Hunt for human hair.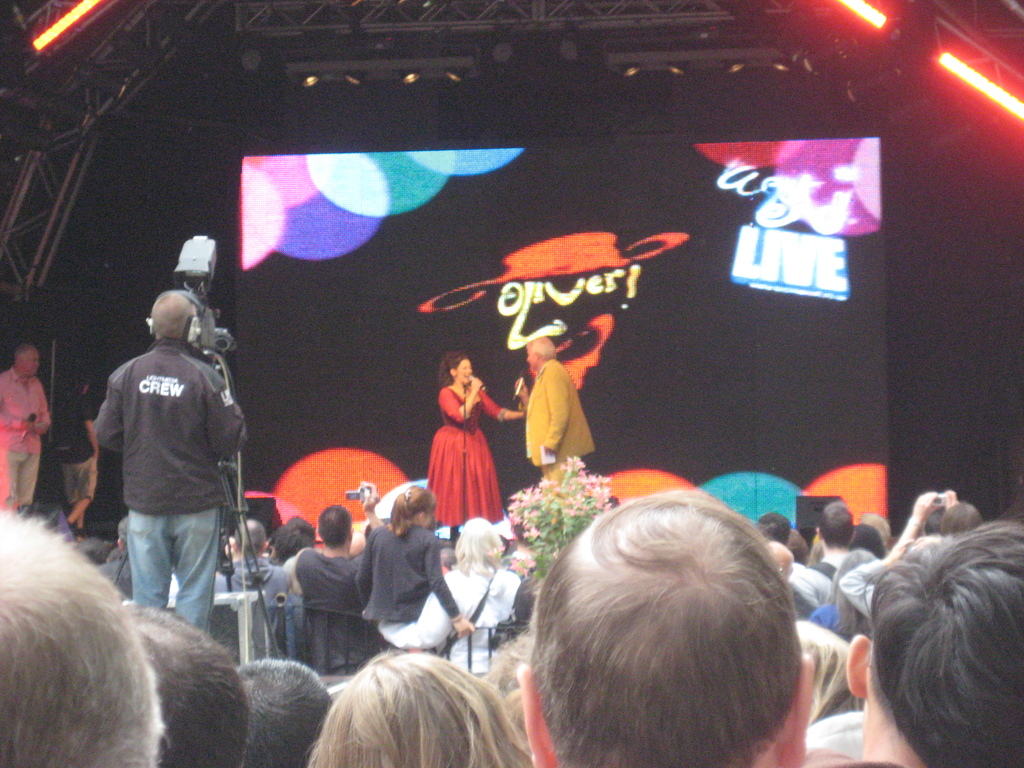
Hunted down at locate(0, 506, 169, 767).
